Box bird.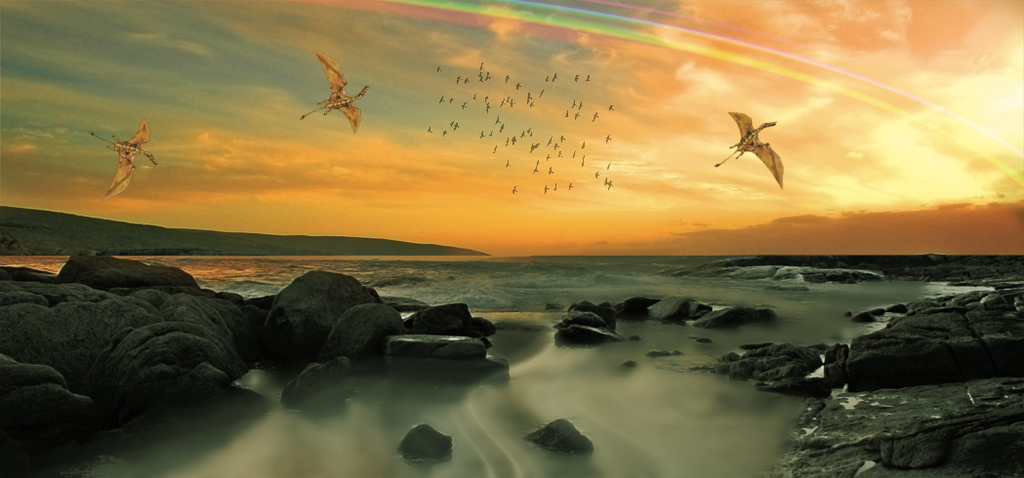
x1=83 y1=125 x2=170 y2=214.
